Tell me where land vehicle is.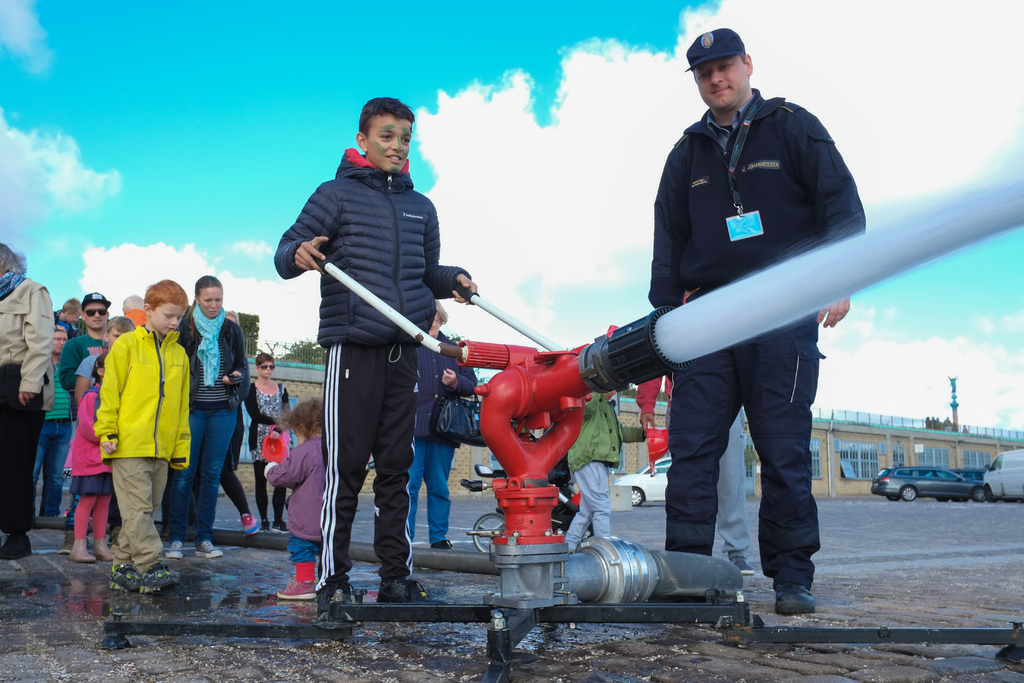
land vehicle is at {"x1": 872, "y1": 462, "x2": 993, "y2": 499}.
